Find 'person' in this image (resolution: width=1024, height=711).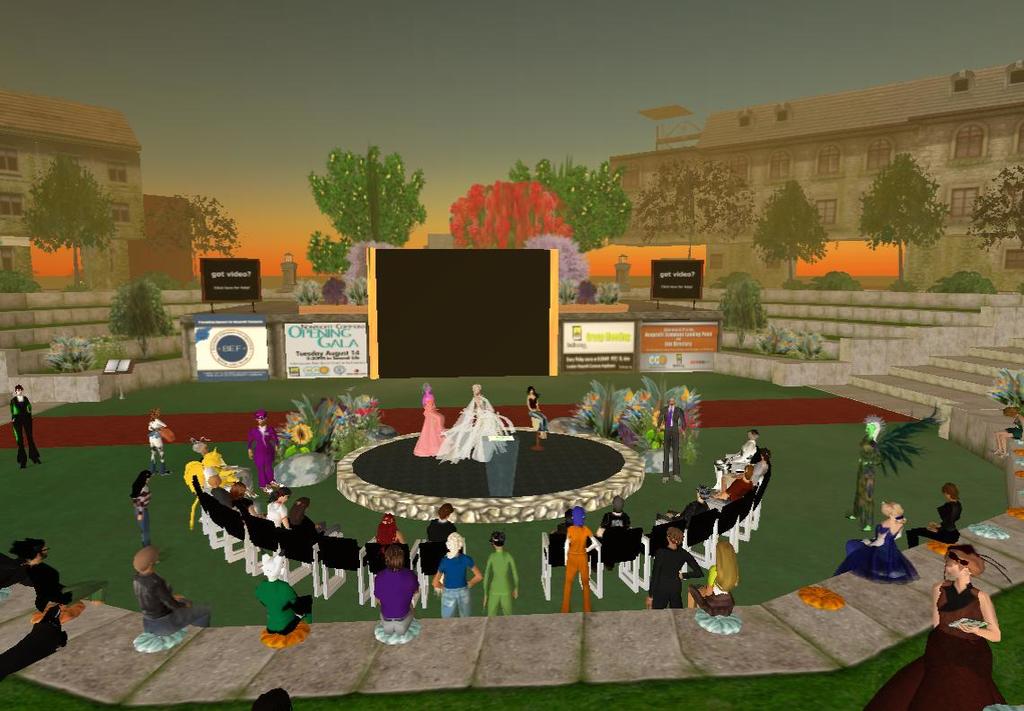
(left=525, top=385, right=552, bottom=438).
